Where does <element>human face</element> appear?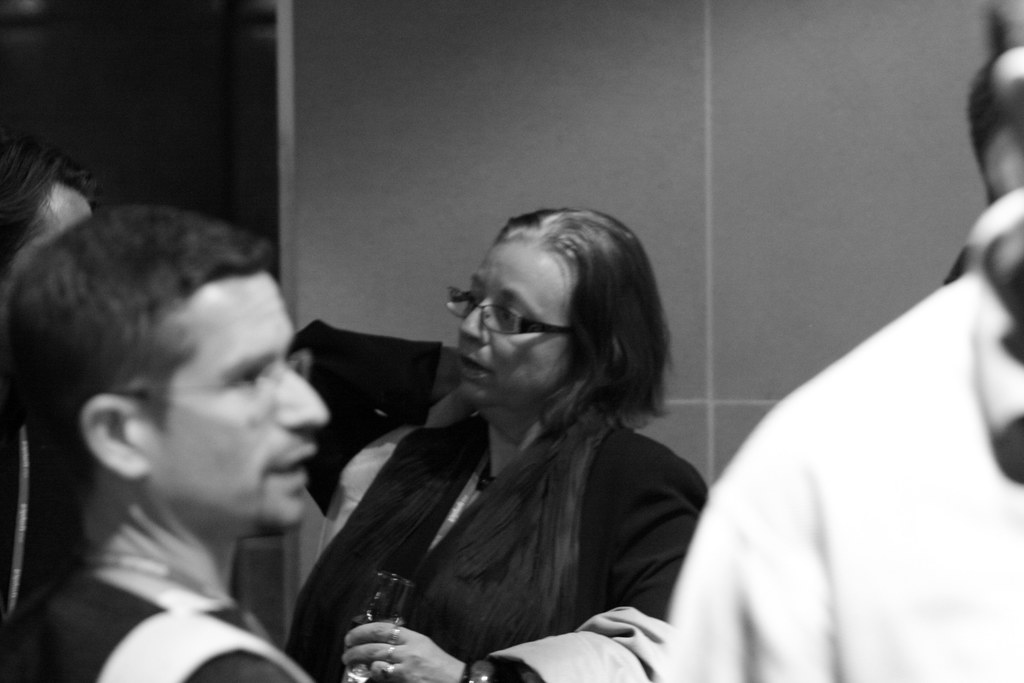
Appears at [x1=439, y1=239, x2=566, y2=409].
